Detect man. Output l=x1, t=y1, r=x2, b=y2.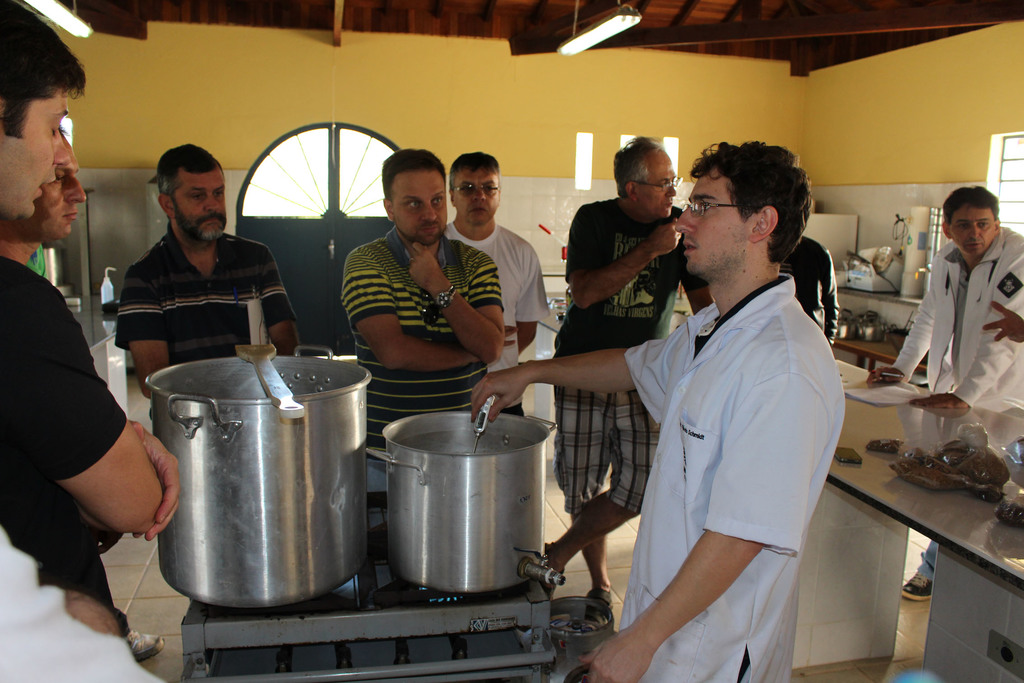
l=110, t=140, r=307, b=397.
